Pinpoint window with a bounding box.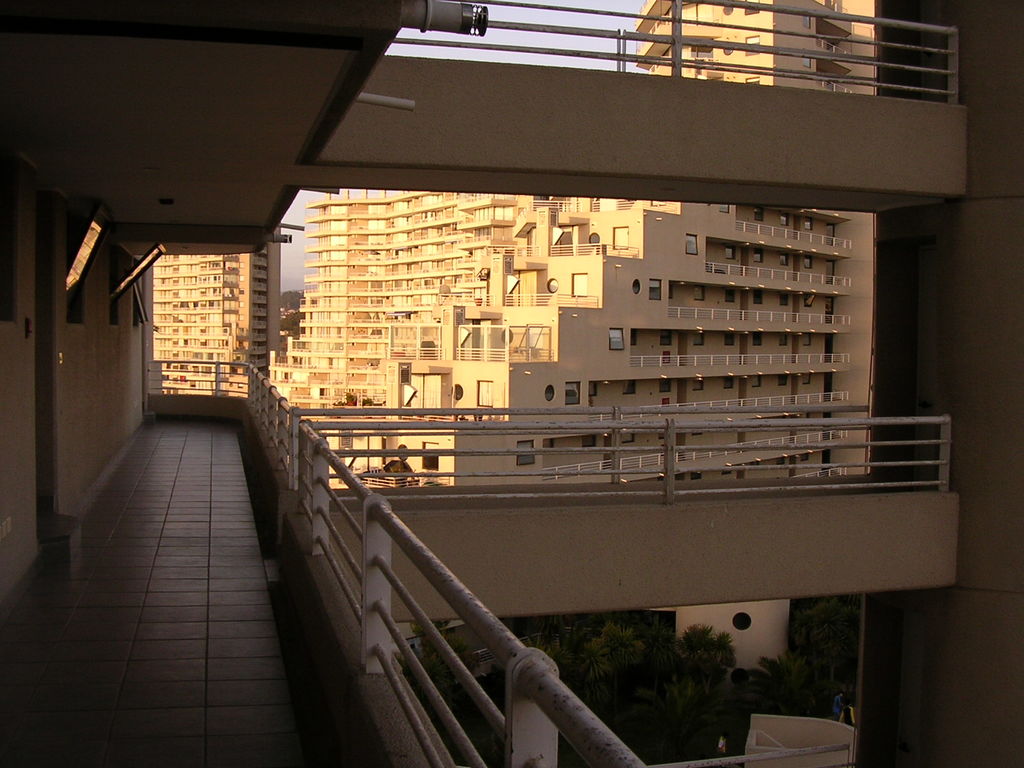
box(744, 37, 758, 55).
